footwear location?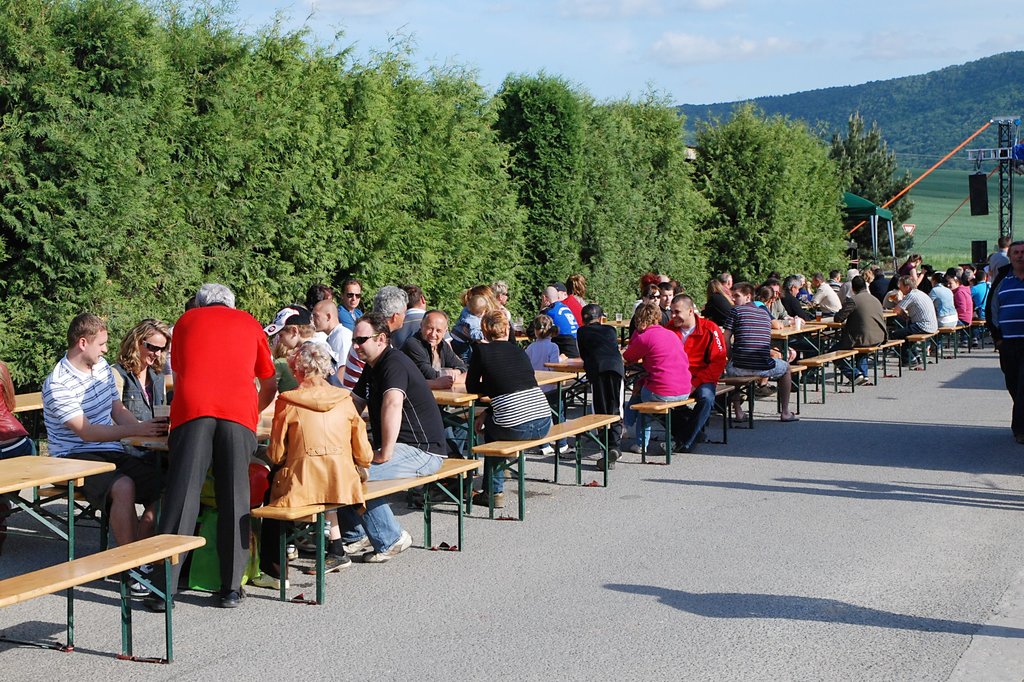
{"left": 279, "top": 542, "right": 296, "bottom": 558}
